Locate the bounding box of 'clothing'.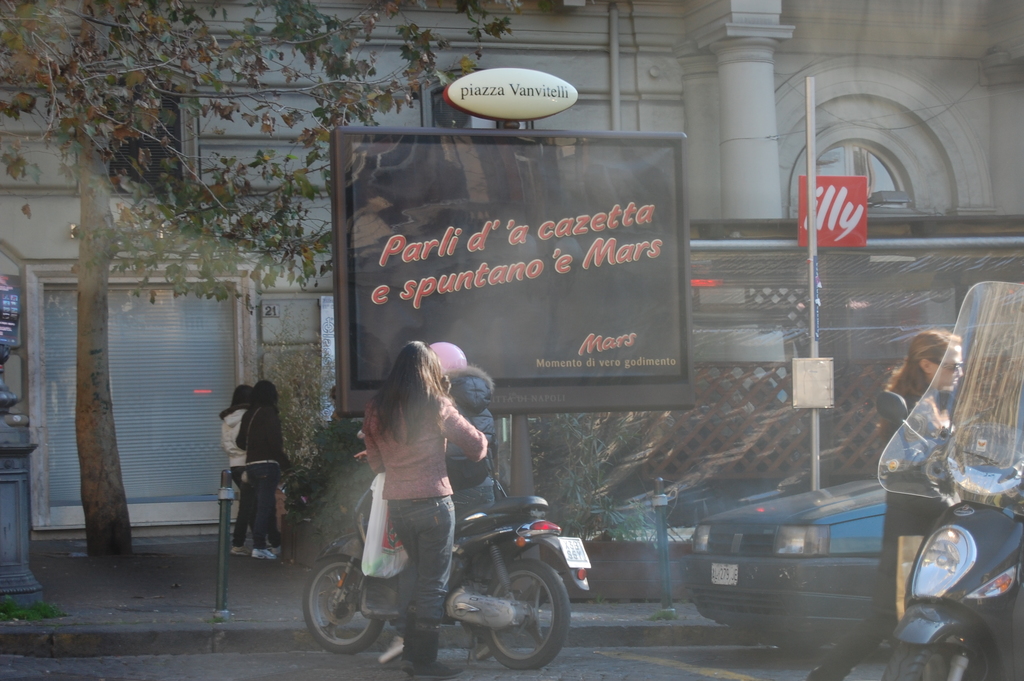
Bounding box: bbox=(374, 388, 494, 652).
